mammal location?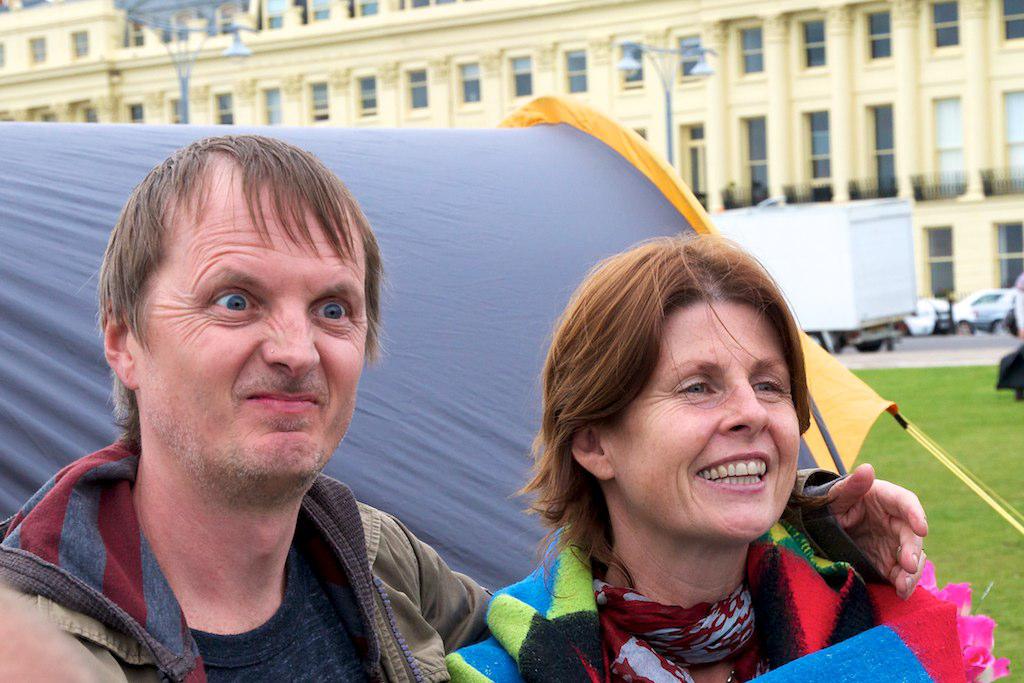
bbox=(1005, 266, 1023, 346)
